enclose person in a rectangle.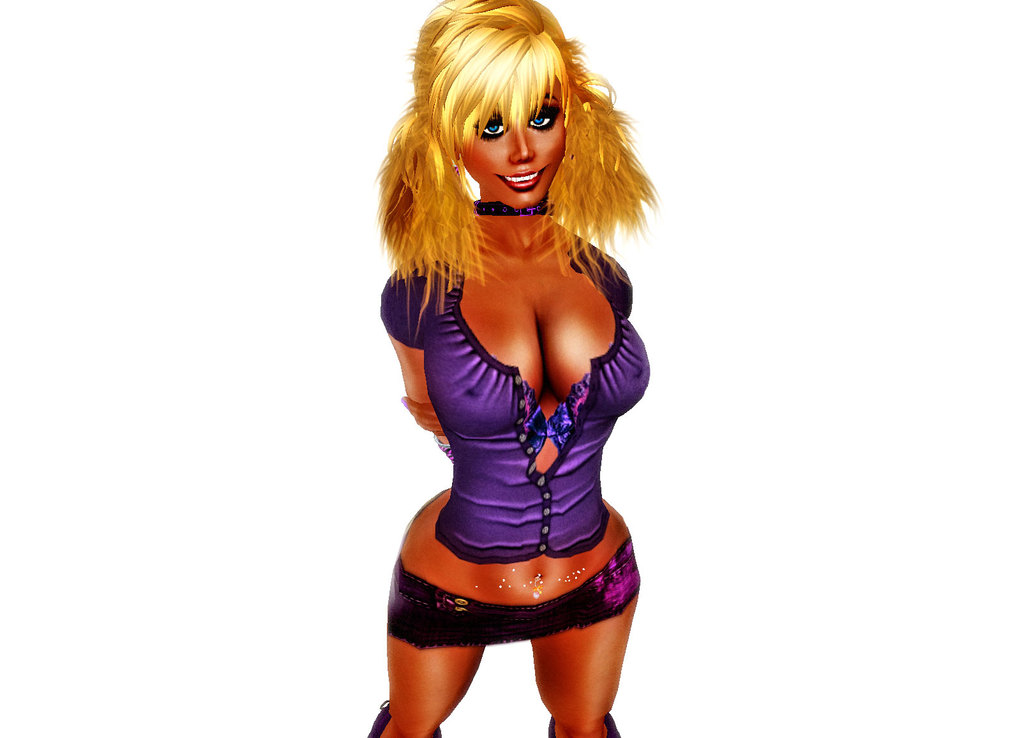
<bbox>347, 1, 686, 737</bbox>.
